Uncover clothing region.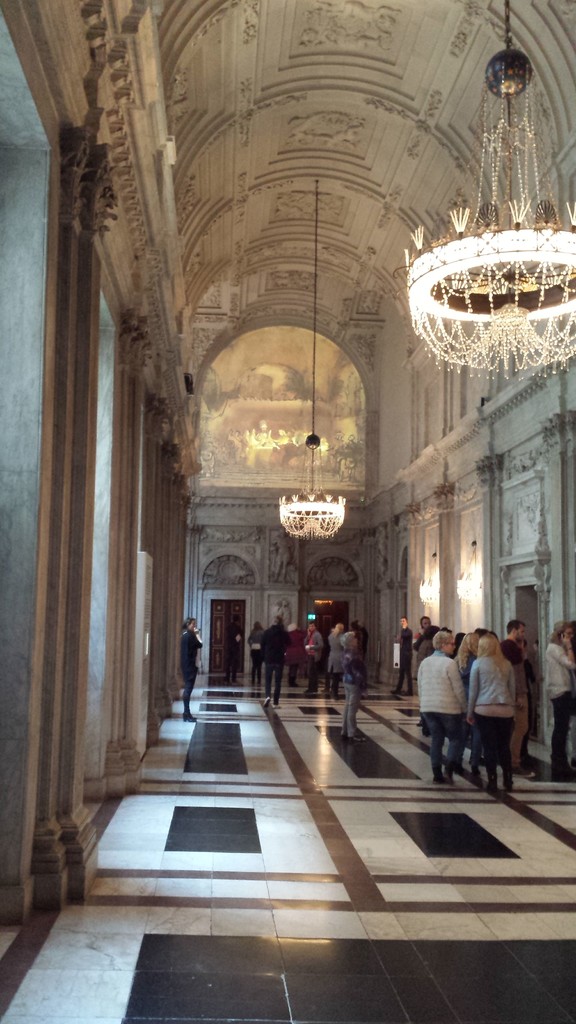
Uncovered: BBox(465, 655, 519, 794).
